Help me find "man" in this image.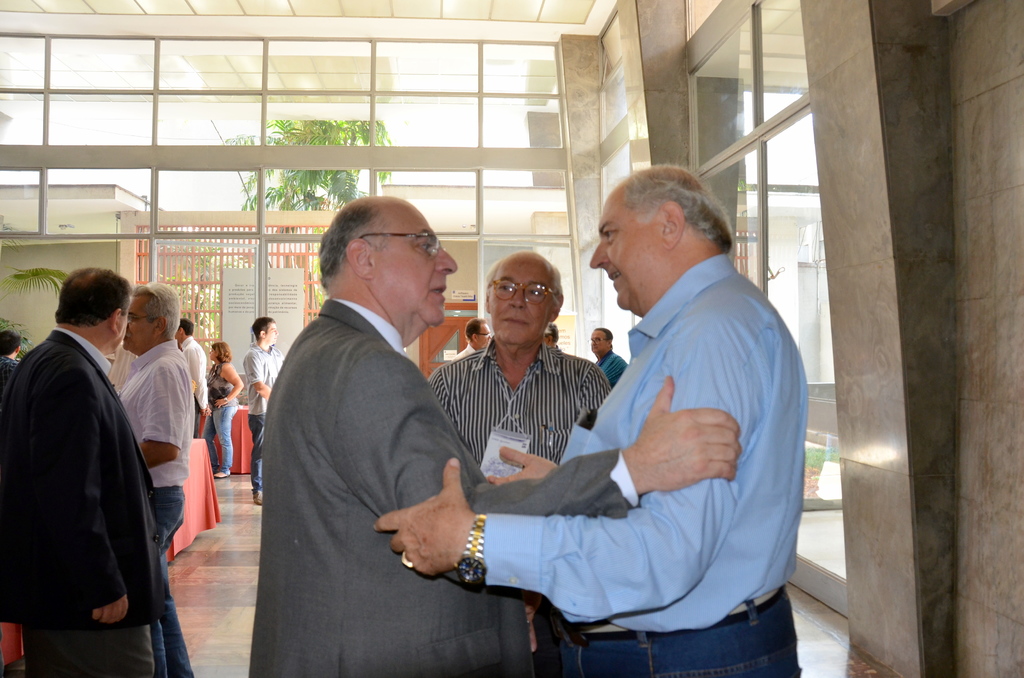
Found it: 427/255/612/487.
